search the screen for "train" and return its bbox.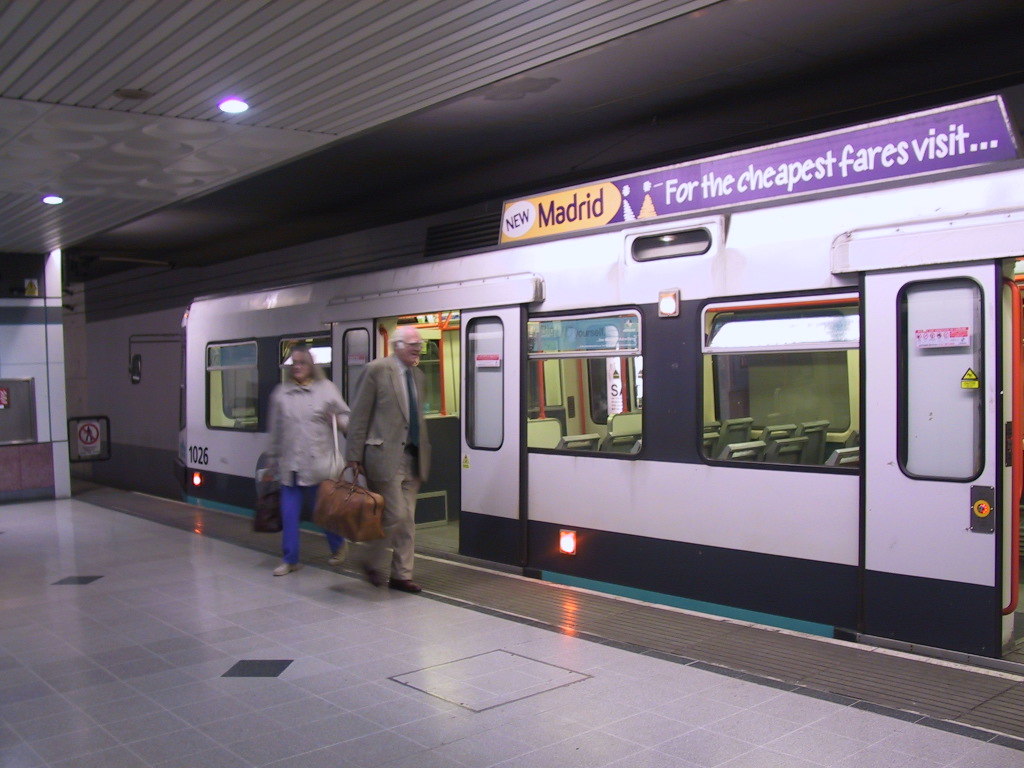
Found: Rect(176, 151, 1023, 674).
